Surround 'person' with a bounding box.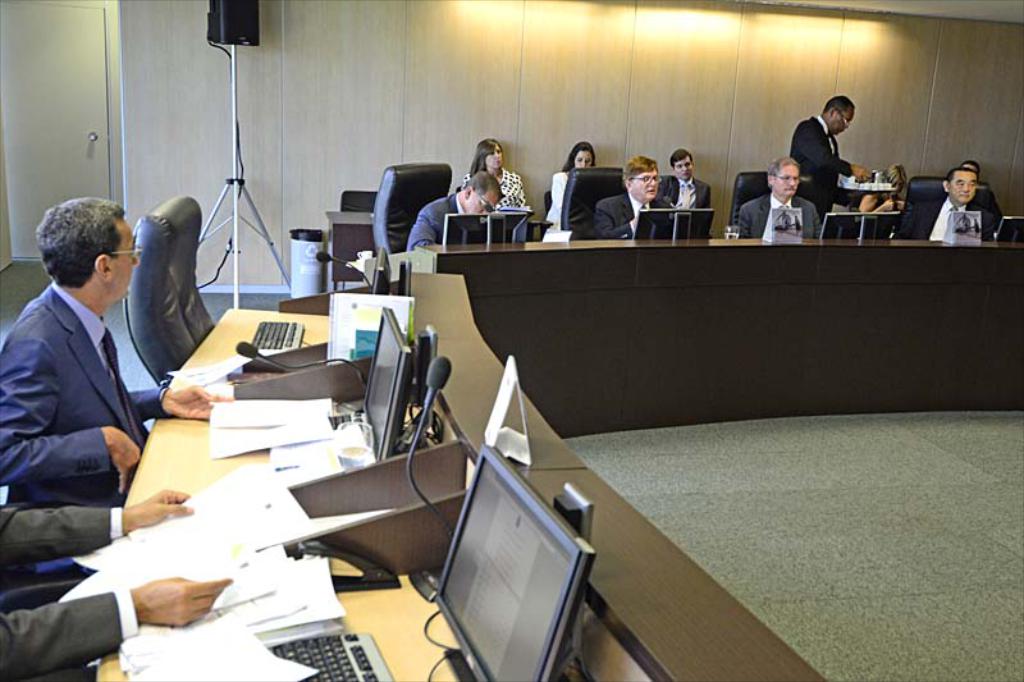
rect(776, 86, 874, 234).
